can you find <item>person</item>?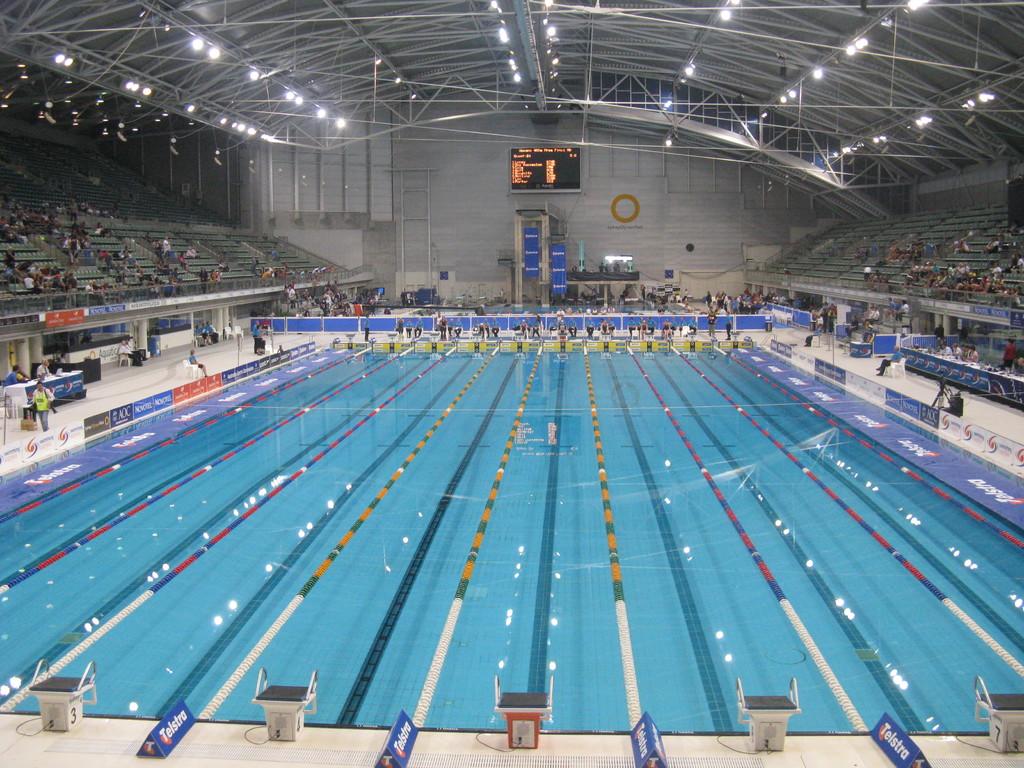
Yes, bounding box: rect(862, 319, 874, 342).
